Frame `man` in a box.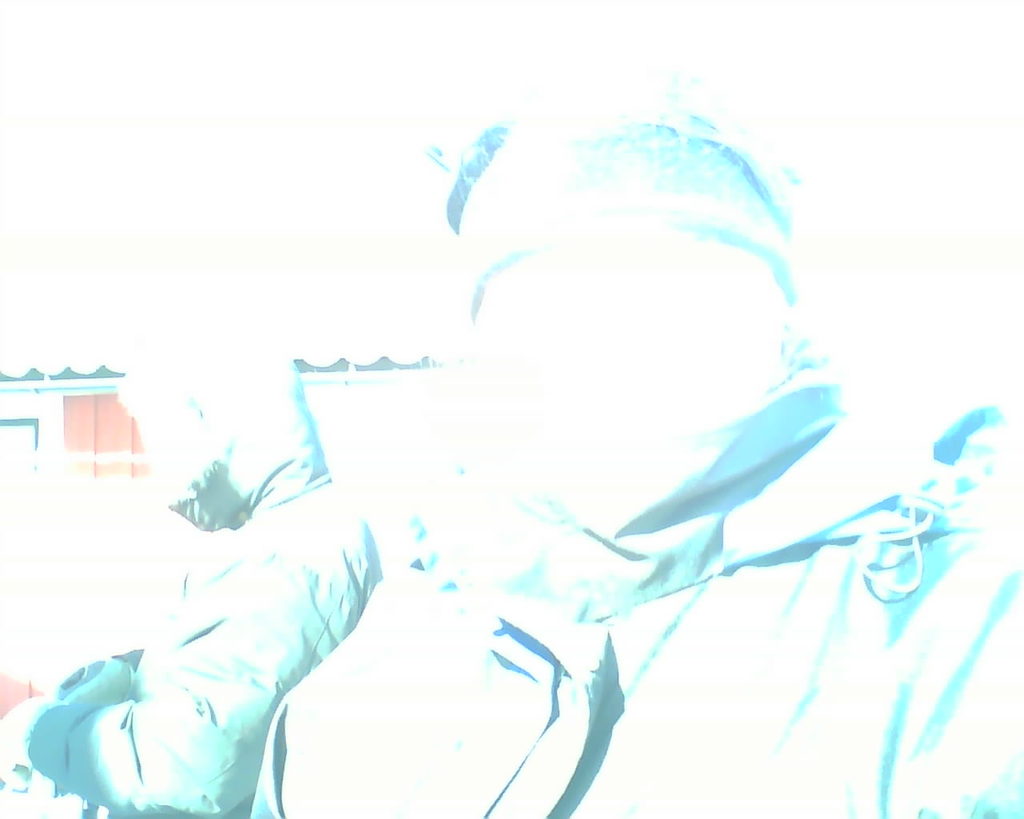
Rect(243, 47, 1023, 818).
